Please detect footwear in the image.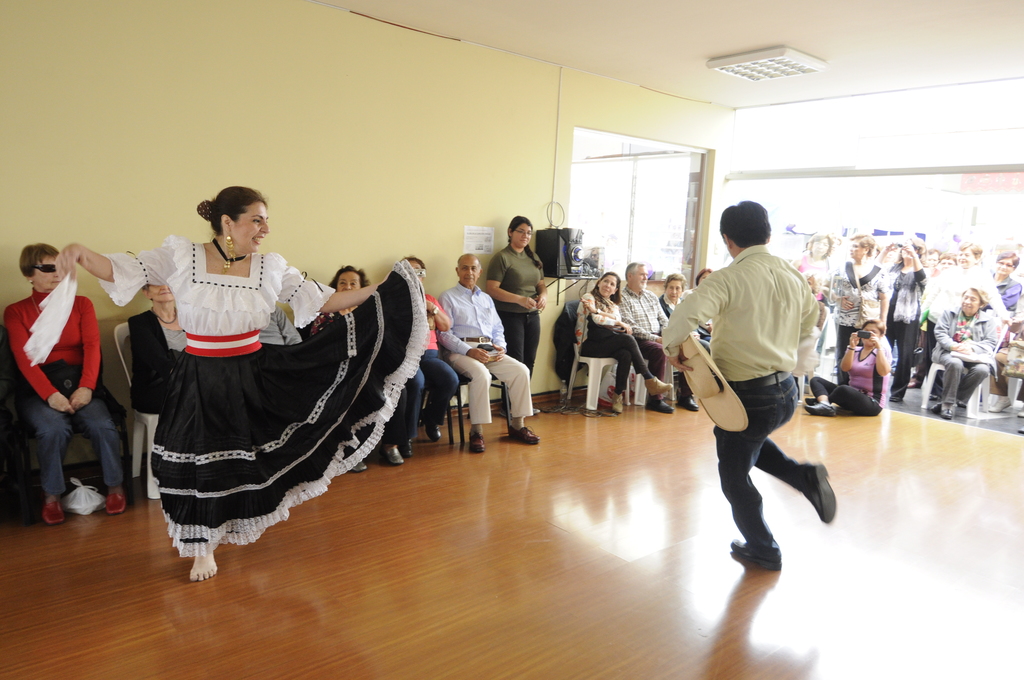
610 392 623 413.
